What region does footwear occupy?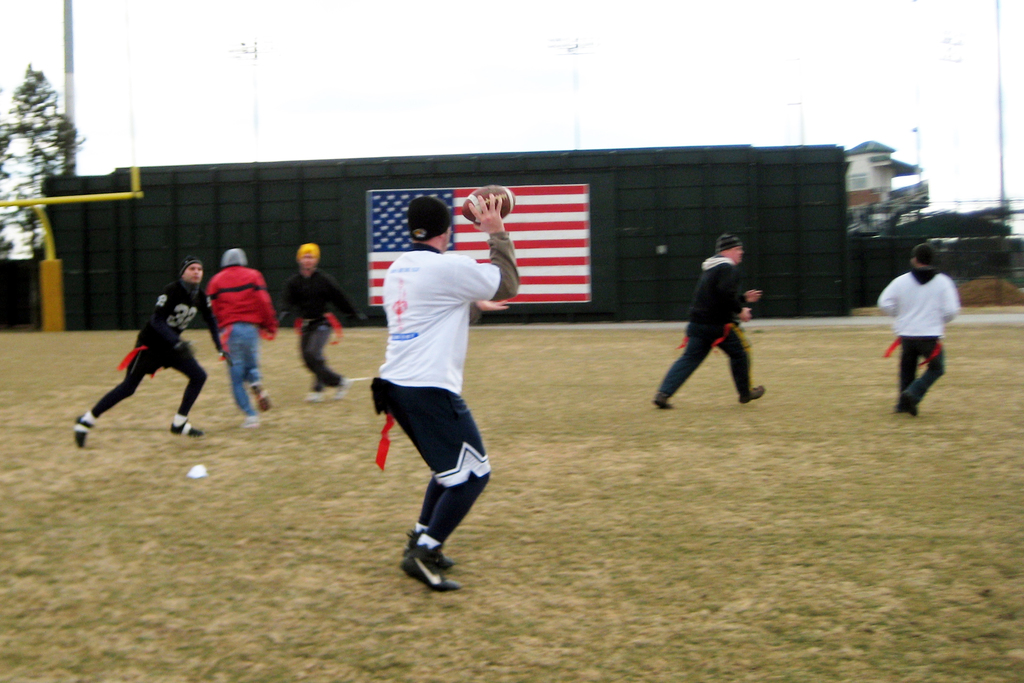
box(330, 379, 353, 400).
